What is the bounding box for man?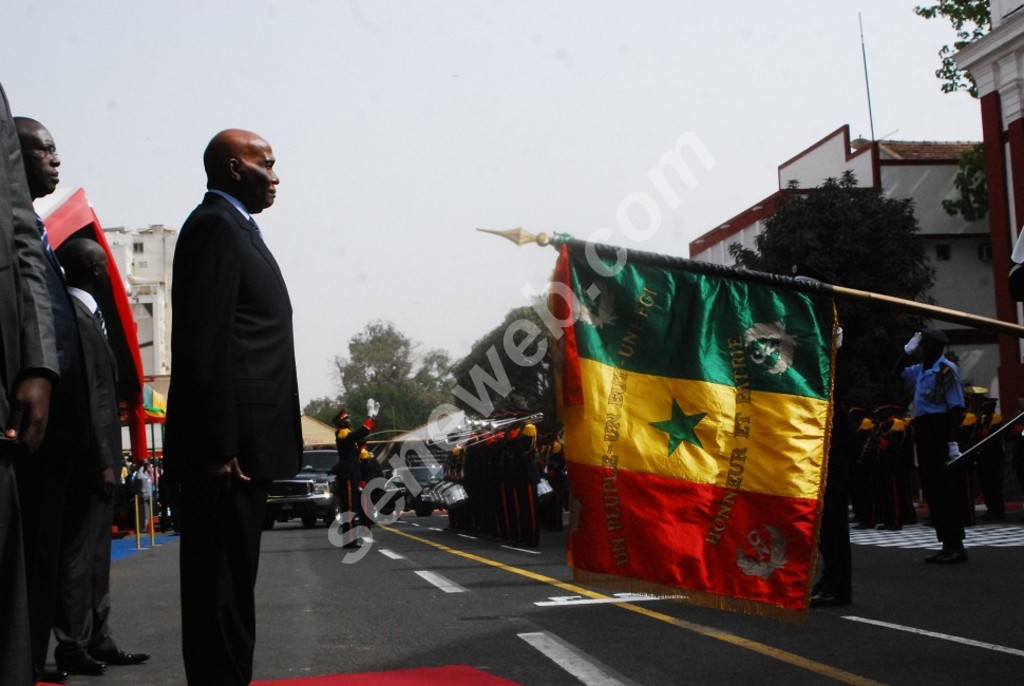
{"left": 134, "top": 104, "right": 310, "bottom": 659}.
